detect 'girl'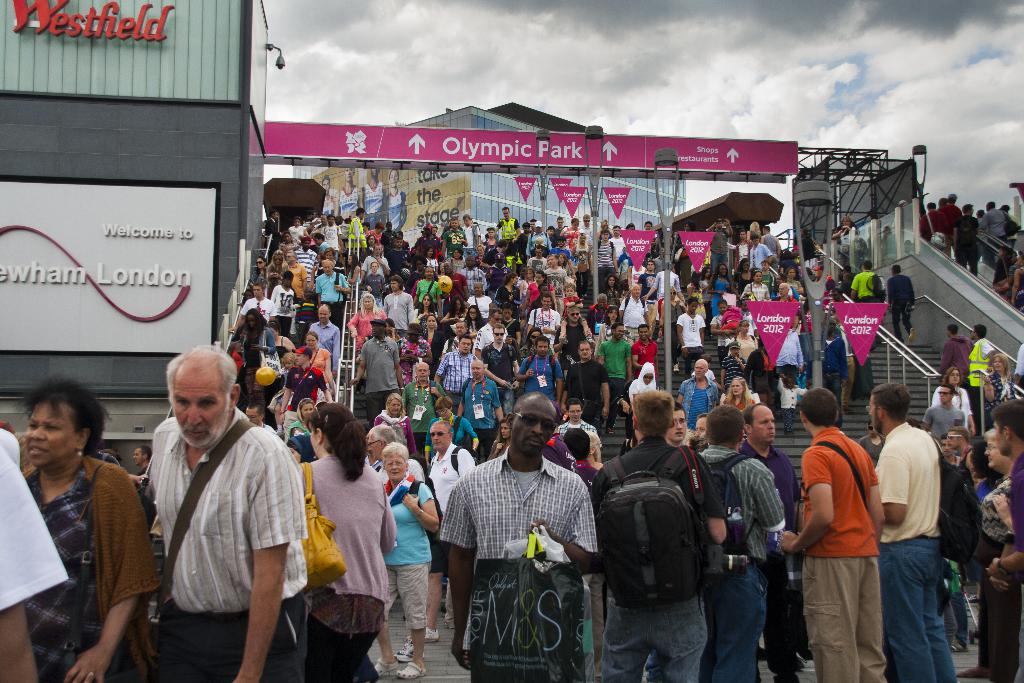
<bbox>559, 252, 573, 272</bbox>
